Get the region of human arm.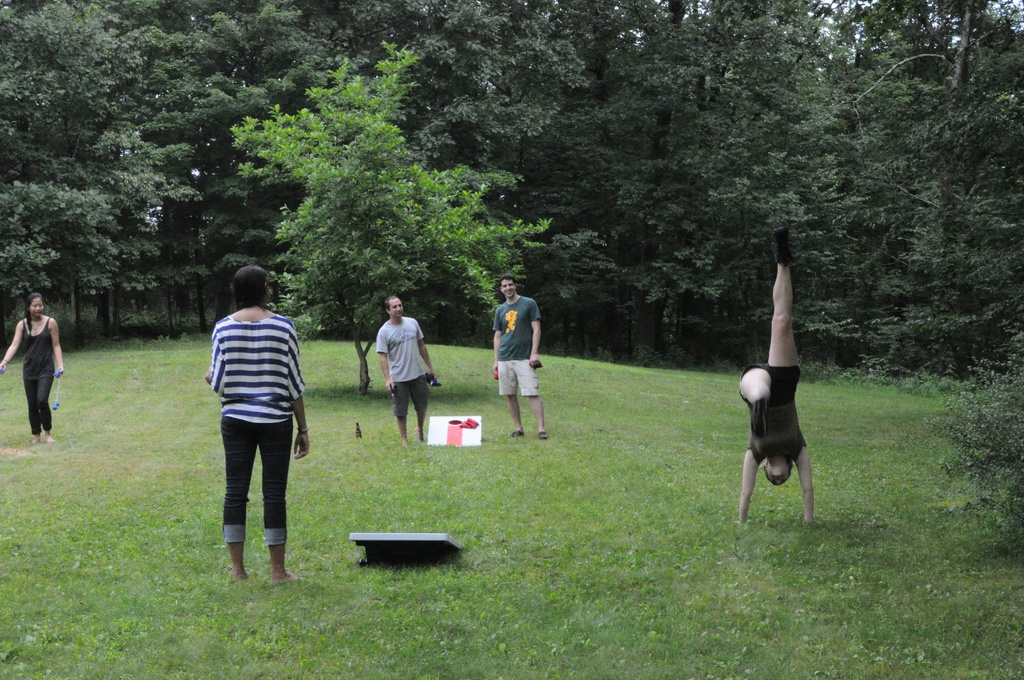
box(378, 320, 396, 401).
